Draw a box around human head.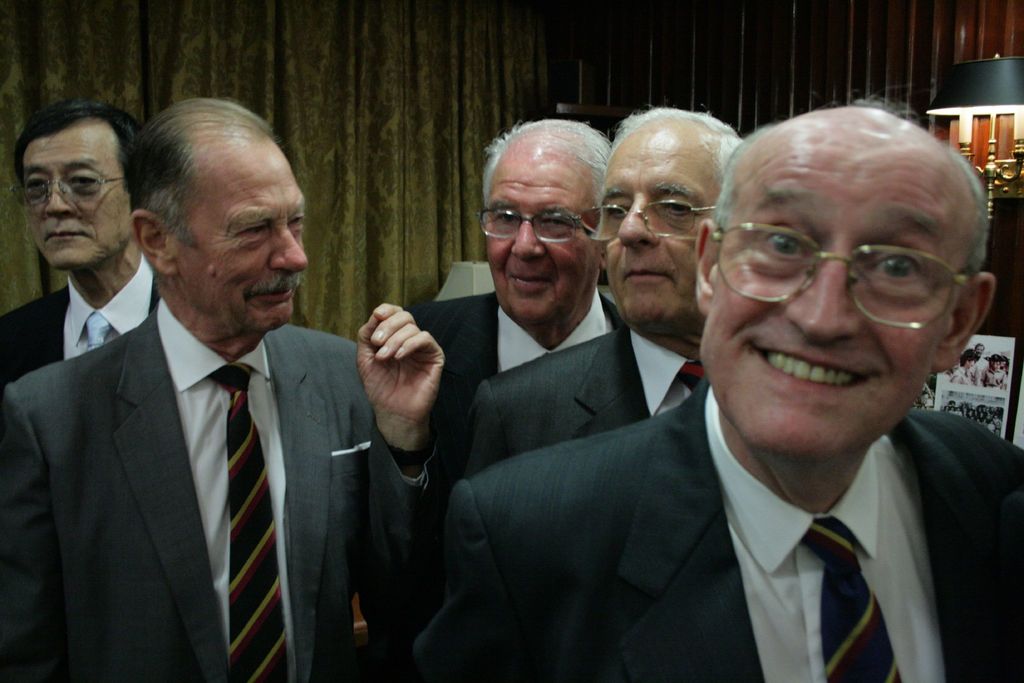
bbox=(129, 94, 312, 331).
